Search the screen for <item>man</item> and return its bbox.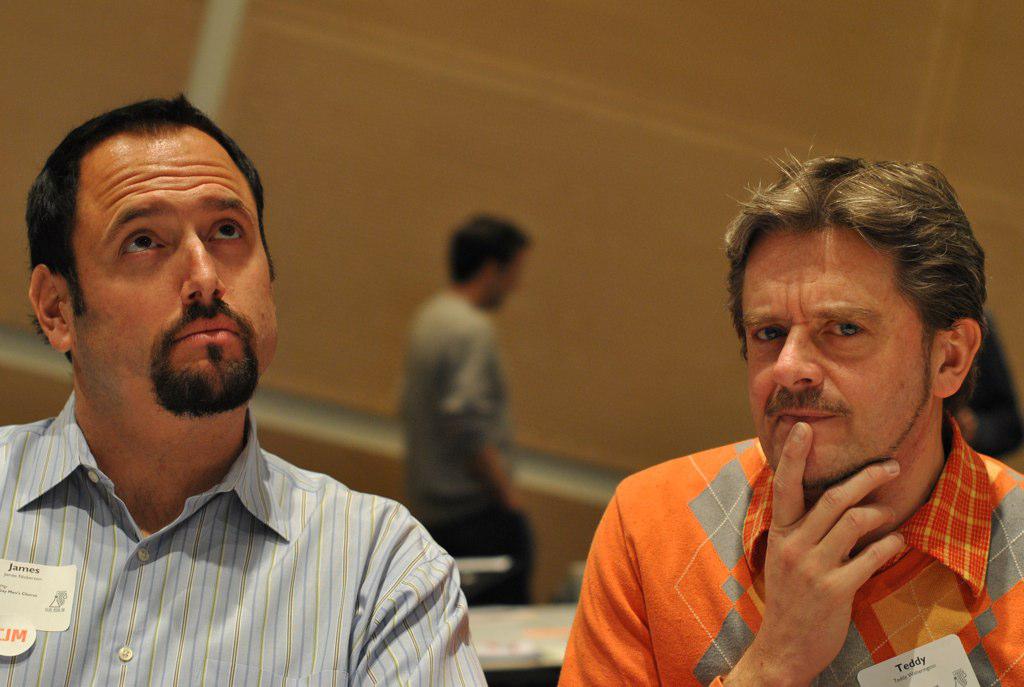
Found: Rect(384, 217, 535, 686).
